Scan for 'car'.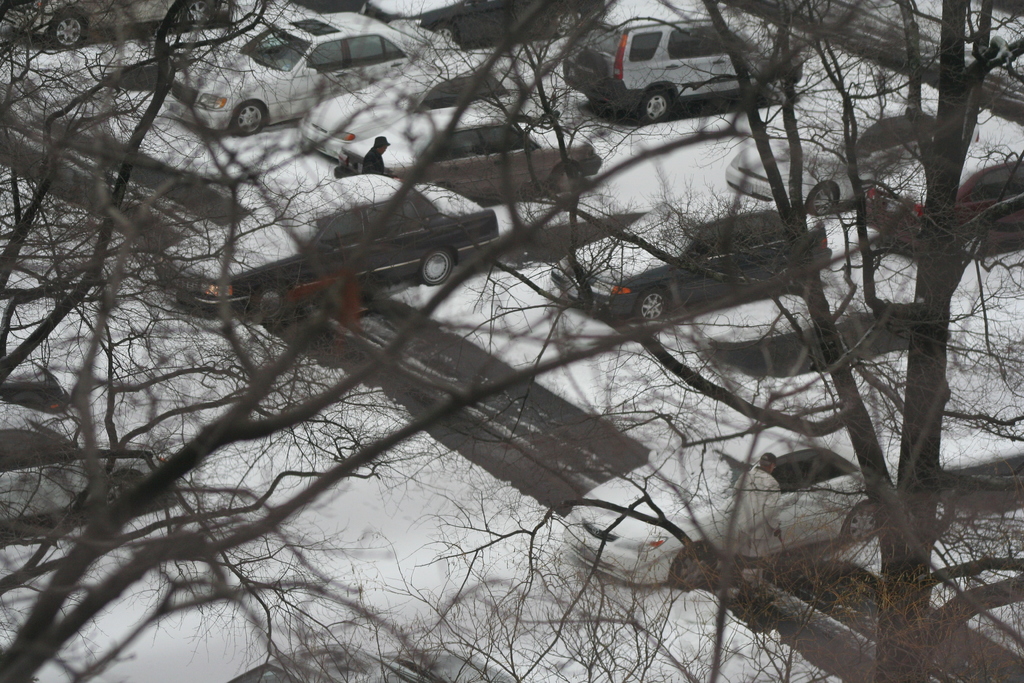
Scan result: x1=721, y1=100, x2=988, y2=220.
